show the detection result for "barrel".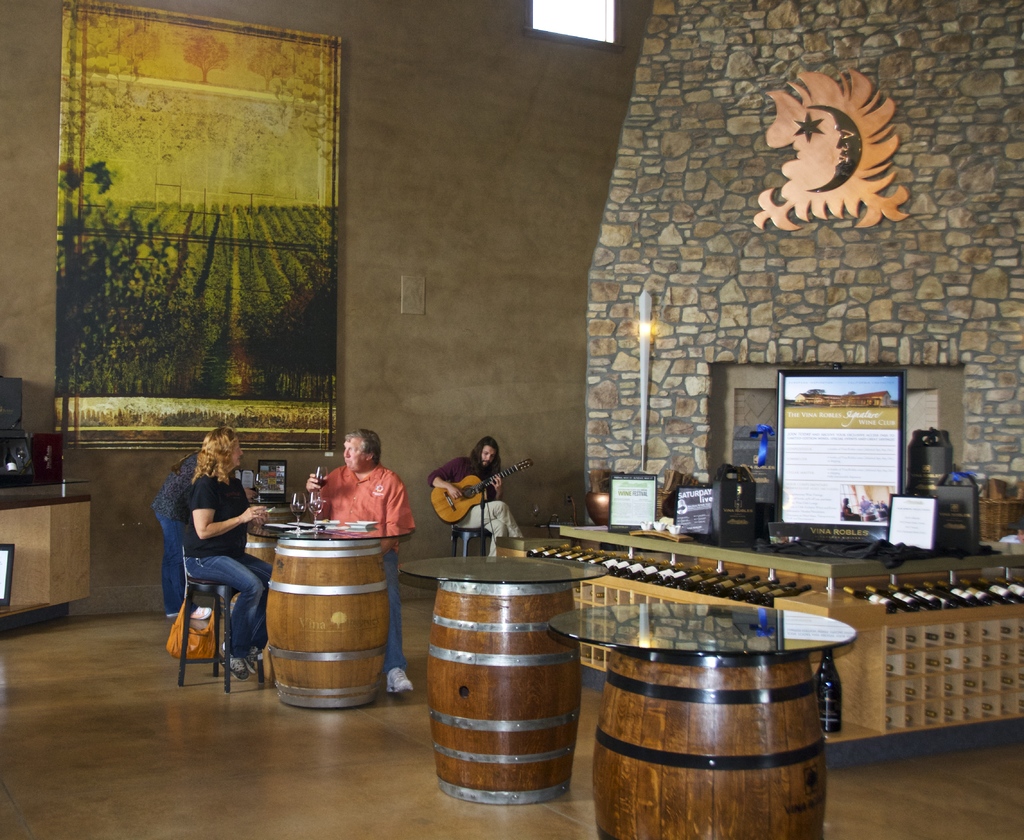
BBox(594, 651, 828, 839).
